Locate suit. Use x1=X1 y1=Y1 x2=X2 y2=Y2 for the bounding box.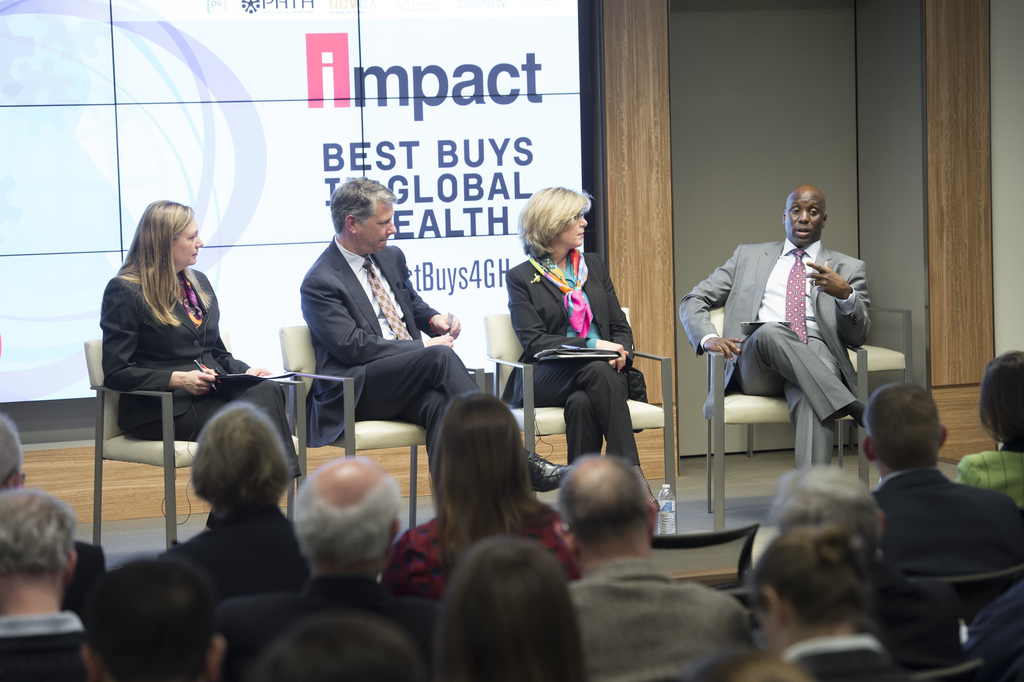
x1=570 y1=558 x2=757 y2=681.
